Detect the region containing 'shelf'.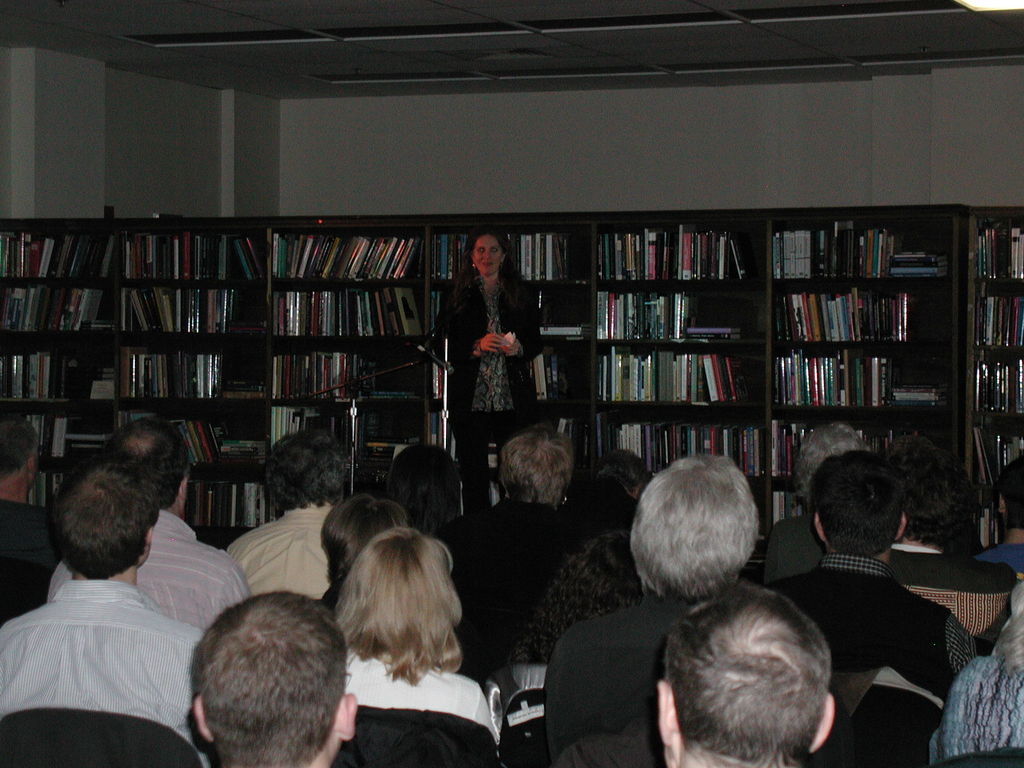
[772, 408, 979, 484].
